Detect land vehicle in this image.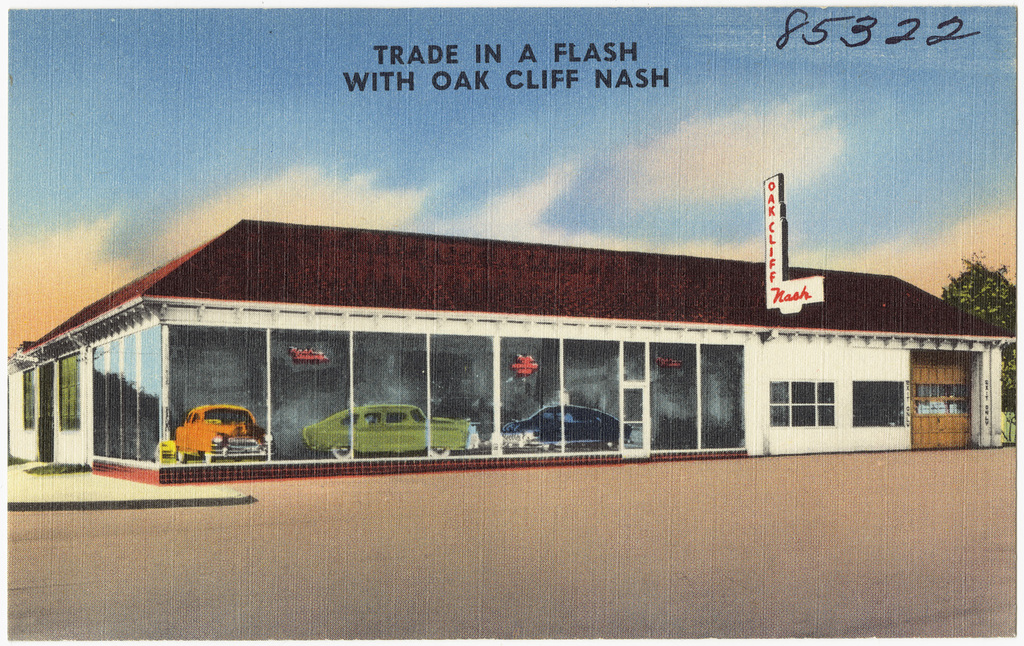
Detection: left=169, top=404, right=256, bottom=468.
